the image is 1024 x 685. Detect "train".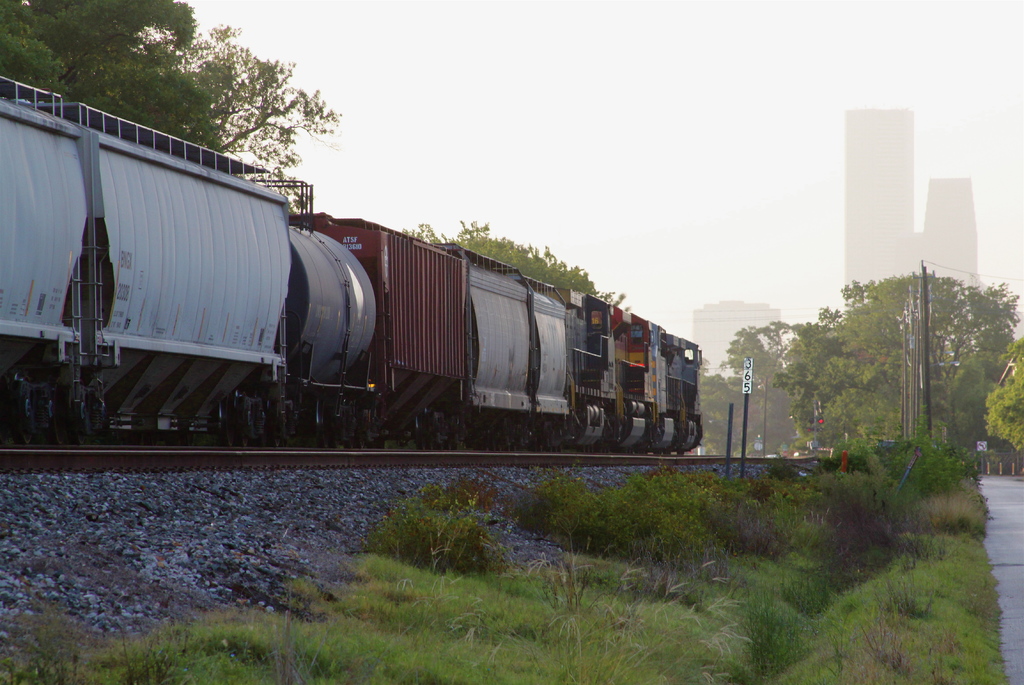
Detection: box(0, 77, 710, 450).
